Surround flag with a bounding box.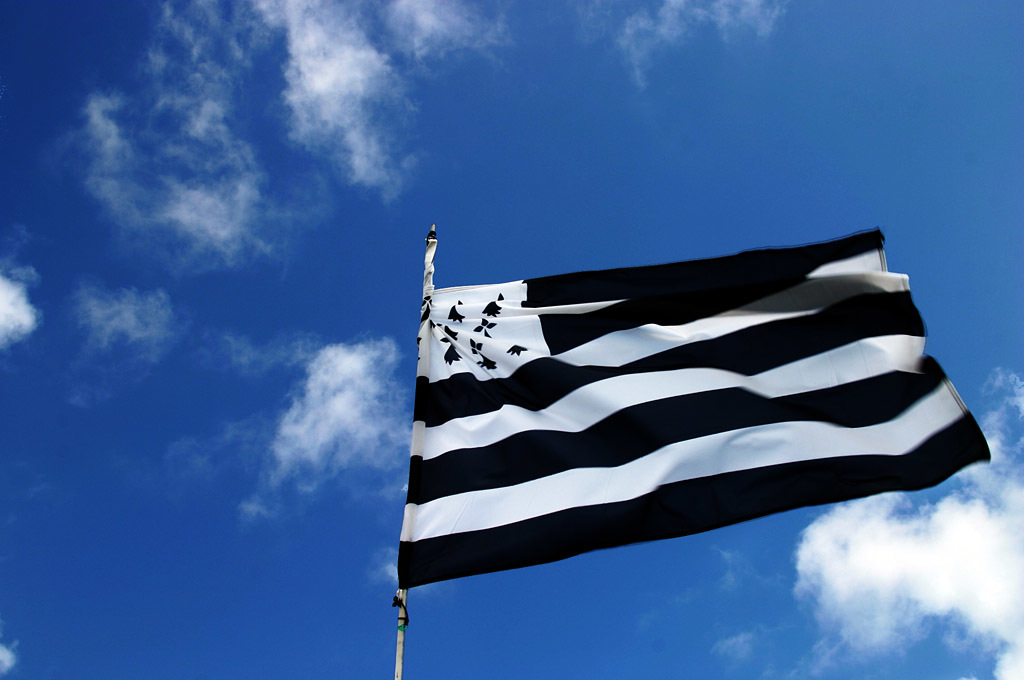
BBox(383, 224, 938, 622).
